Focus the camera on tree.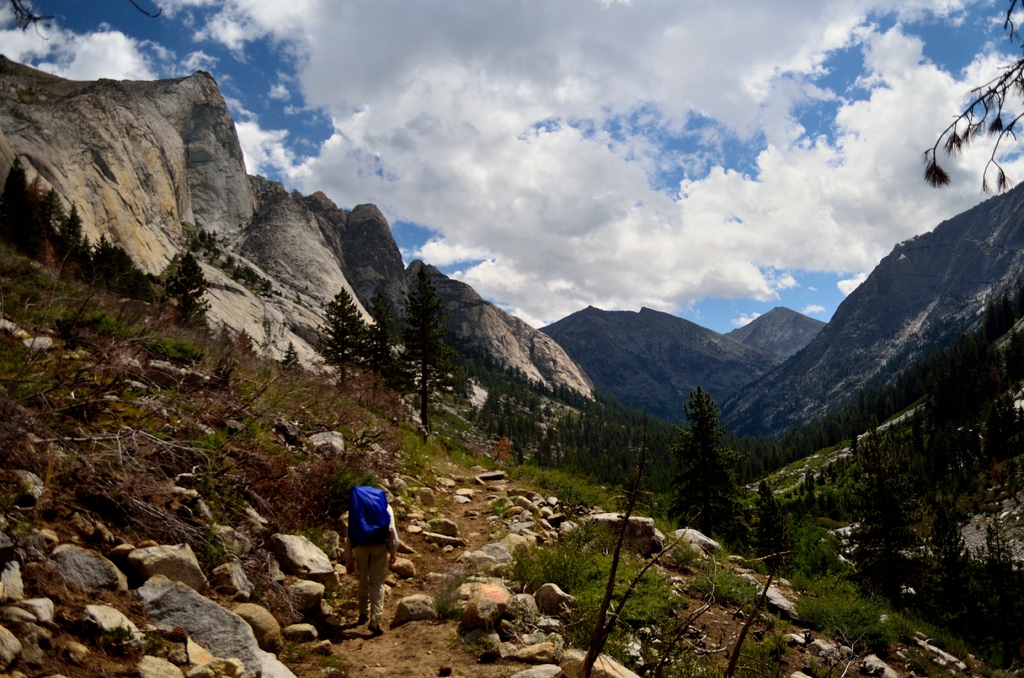
Focus region: 921,0,1023,211.
